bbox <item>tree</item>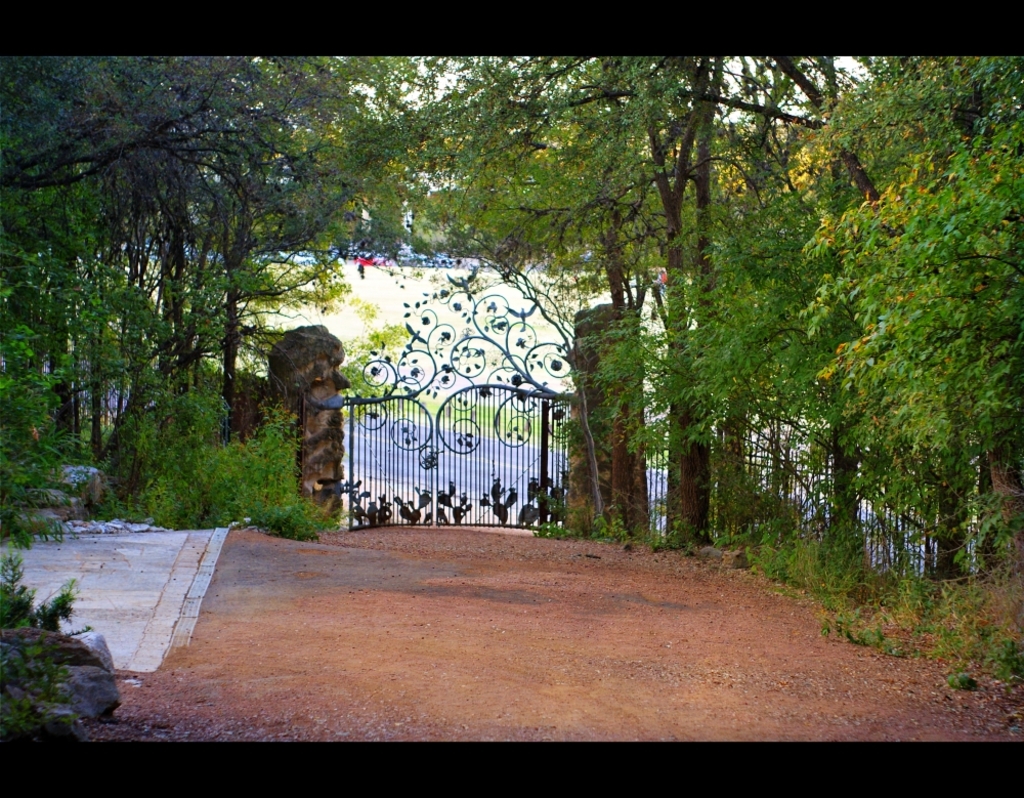
x1=62, y1=47, x2=256, y2=496
